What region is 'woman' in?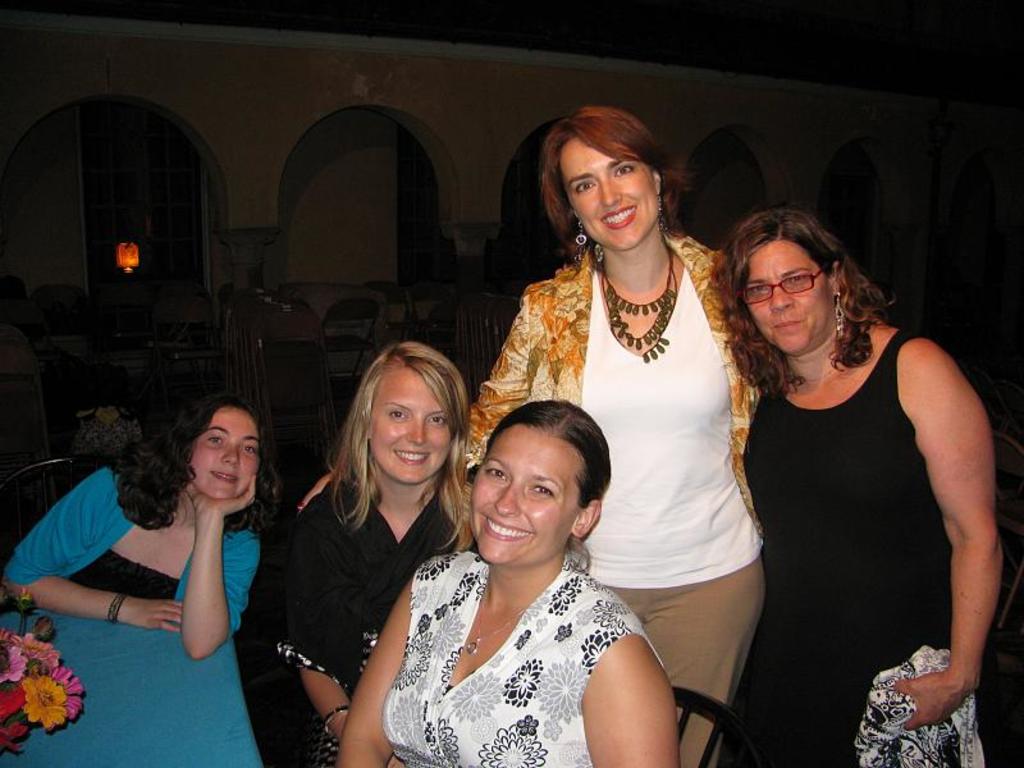
[x1=328, y1=393, x2=684, y2=767].
